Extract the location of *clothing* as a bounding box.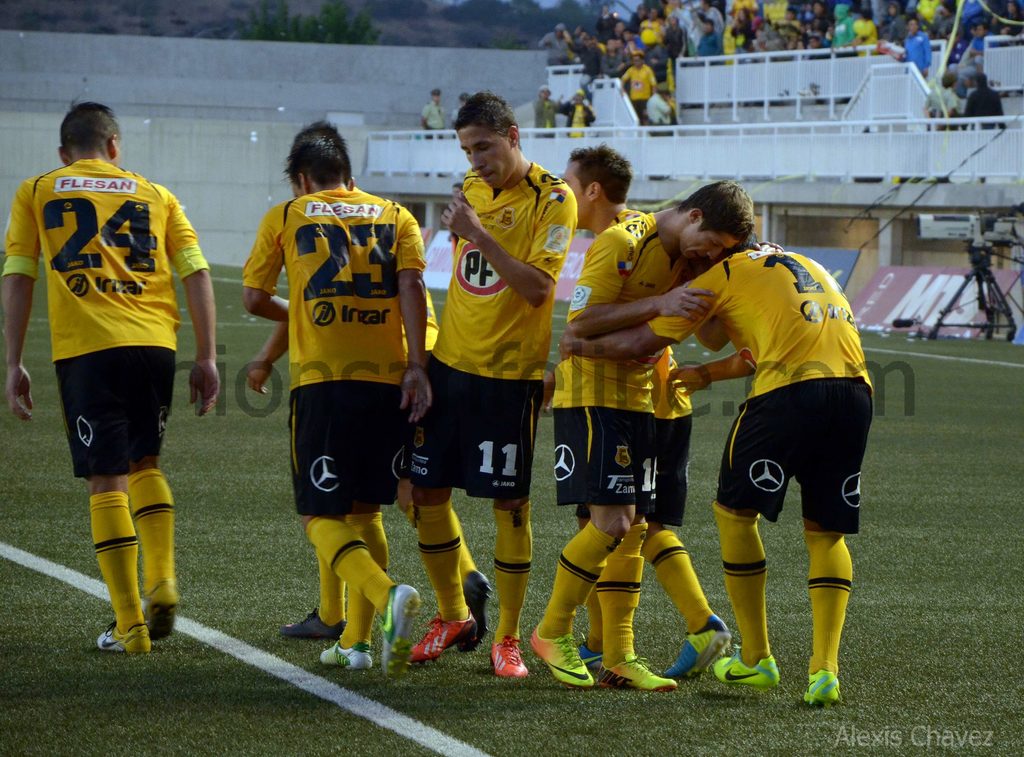
box(538, 30, 587, 67).
